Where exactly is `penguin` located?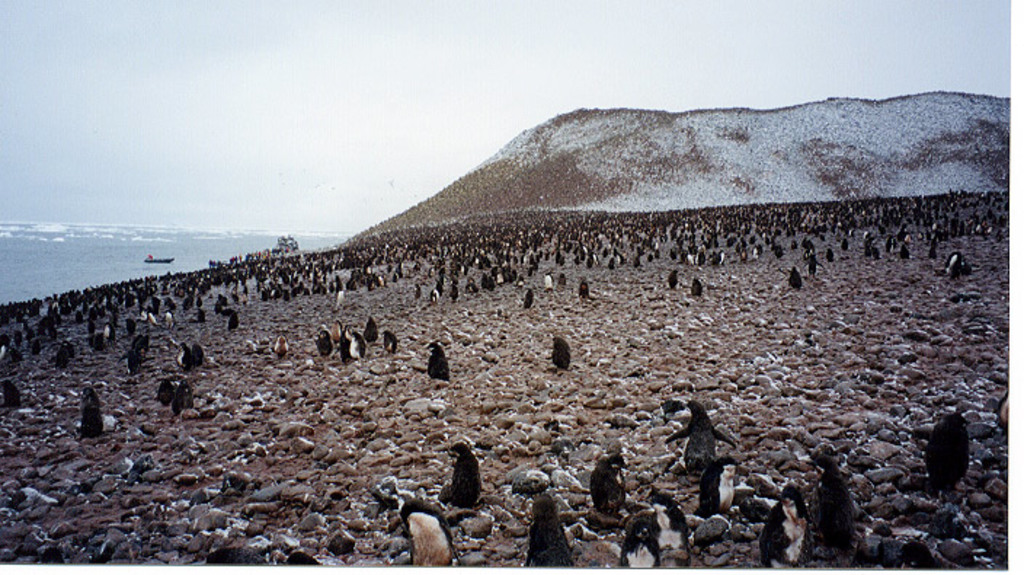
Its bounding box is 614,511,663,565.
